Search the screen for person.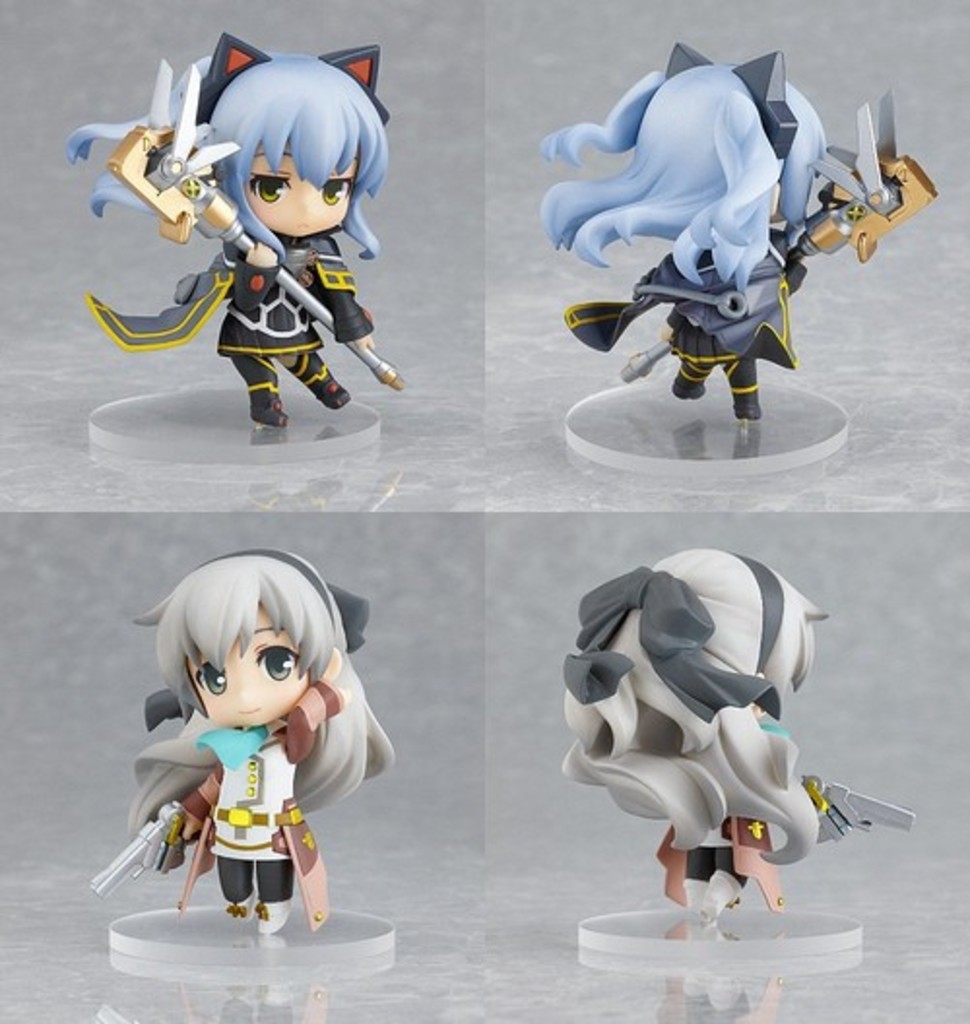
Found at 66:33:390:427.
